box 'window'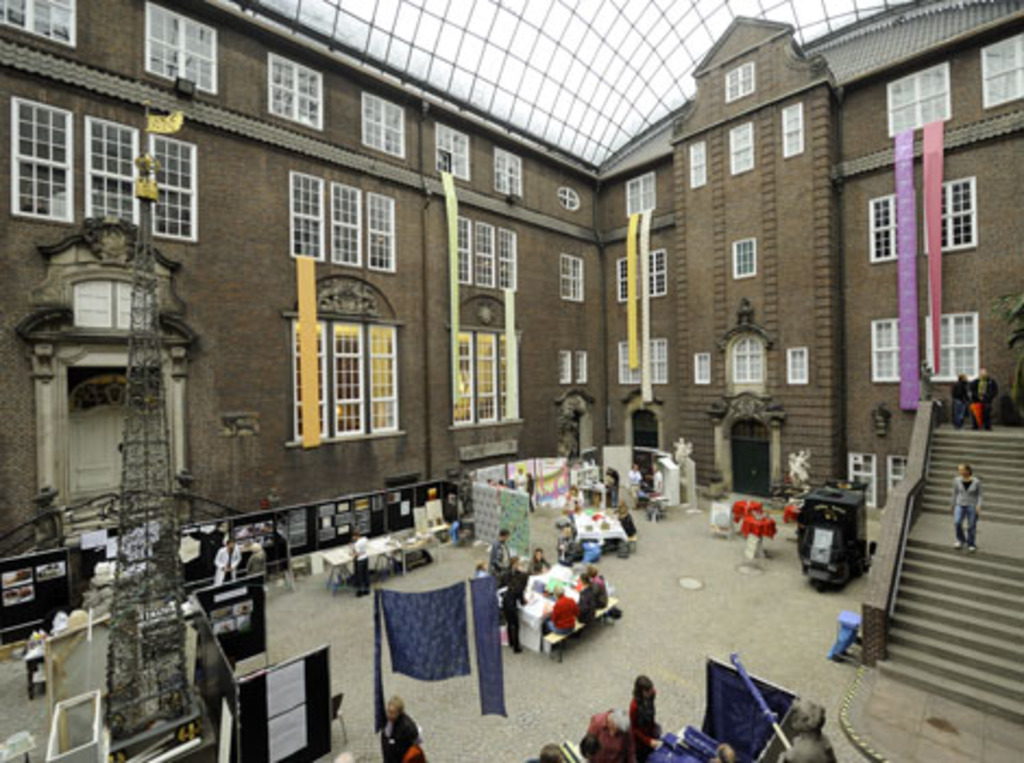
<region>436, 118, 468, 179</region>
